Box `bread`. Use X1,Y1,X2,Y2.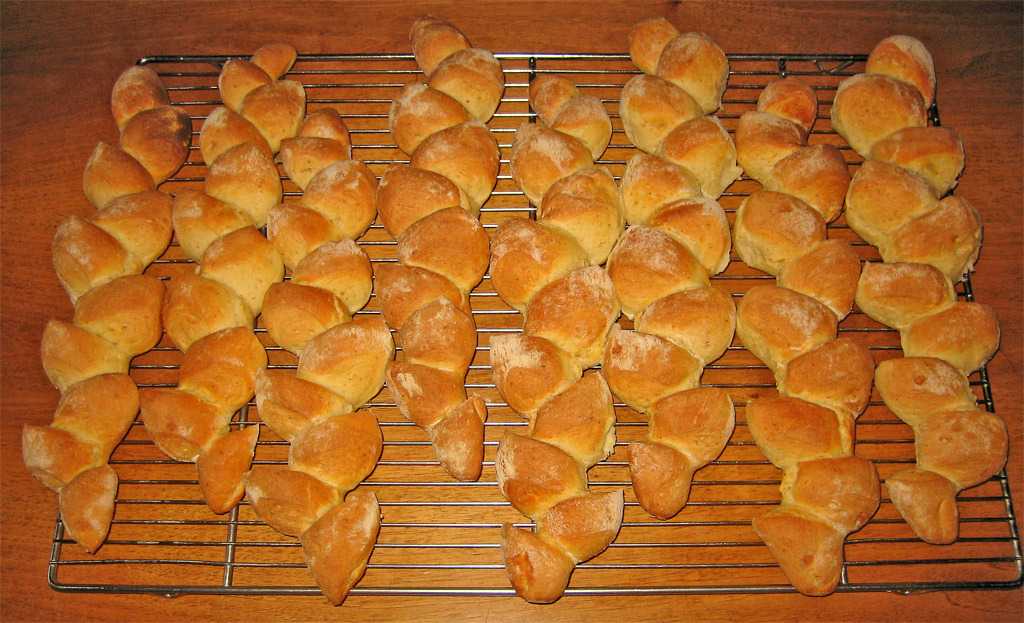
17,60,196,552.
